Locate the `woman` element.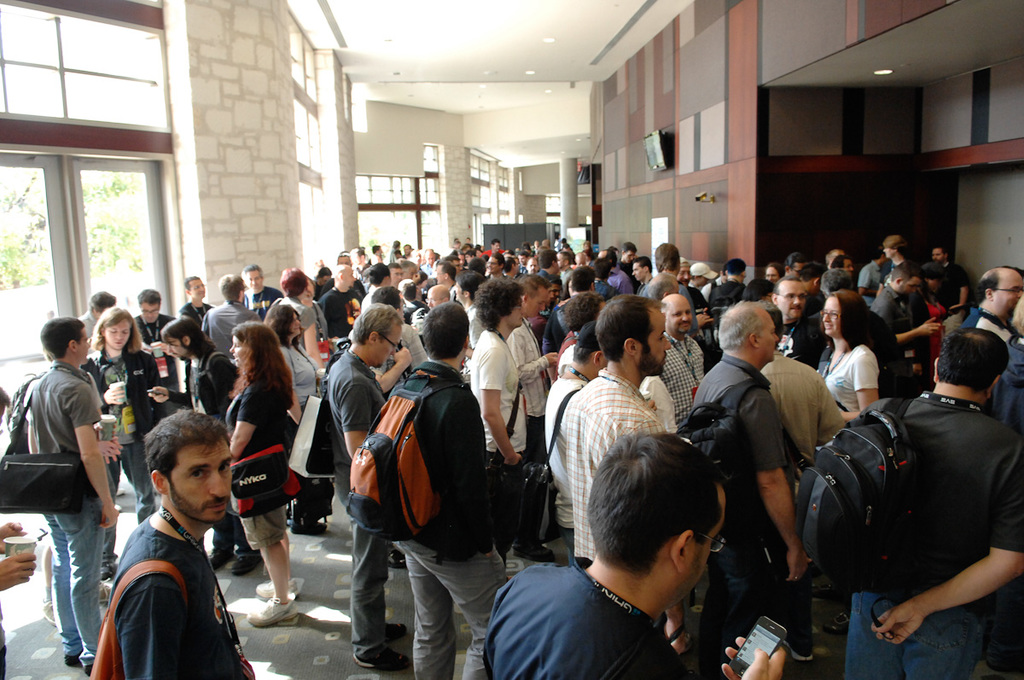
Element bbox: {"x1": 156, "y1": 316, "x2": 264, "y2": 580}.
